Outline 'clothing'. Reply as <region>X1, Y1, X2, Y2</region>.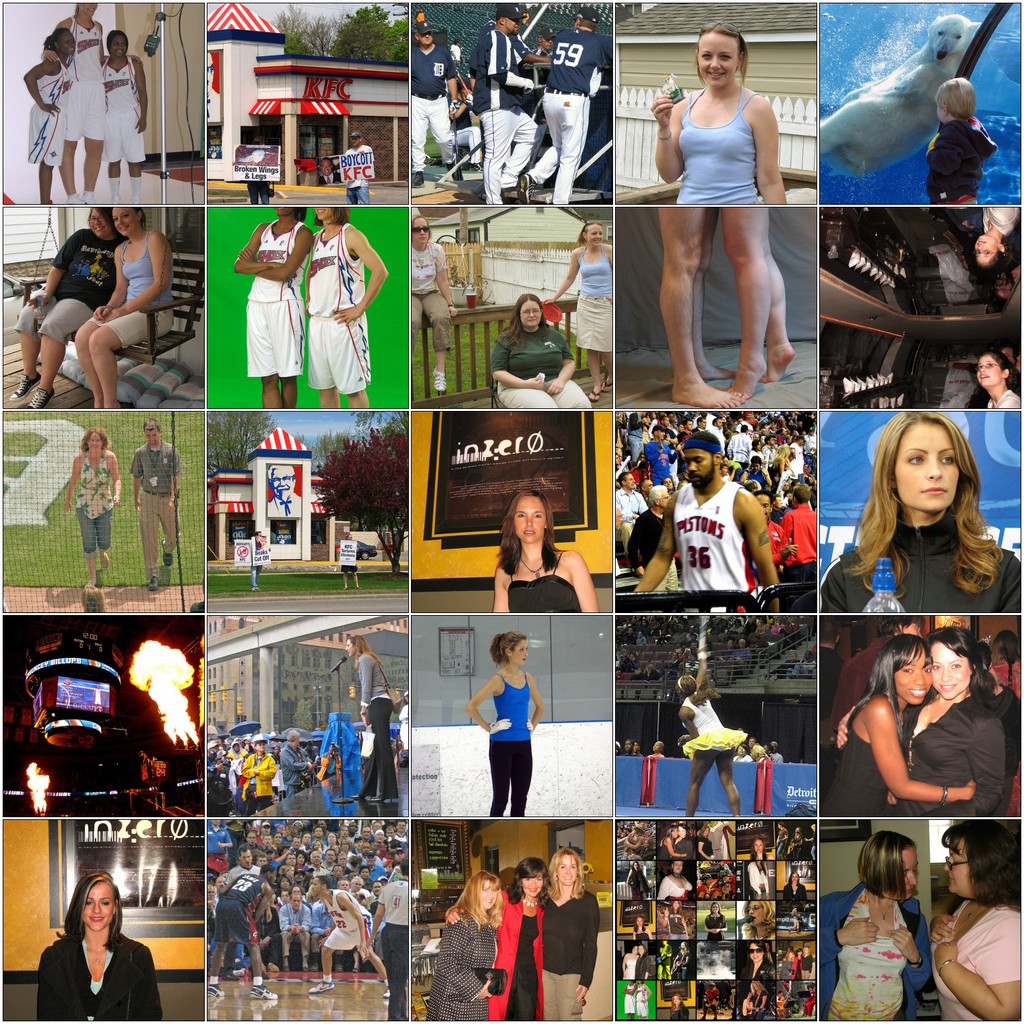
<region>126, 444, 182, 575</region>.
